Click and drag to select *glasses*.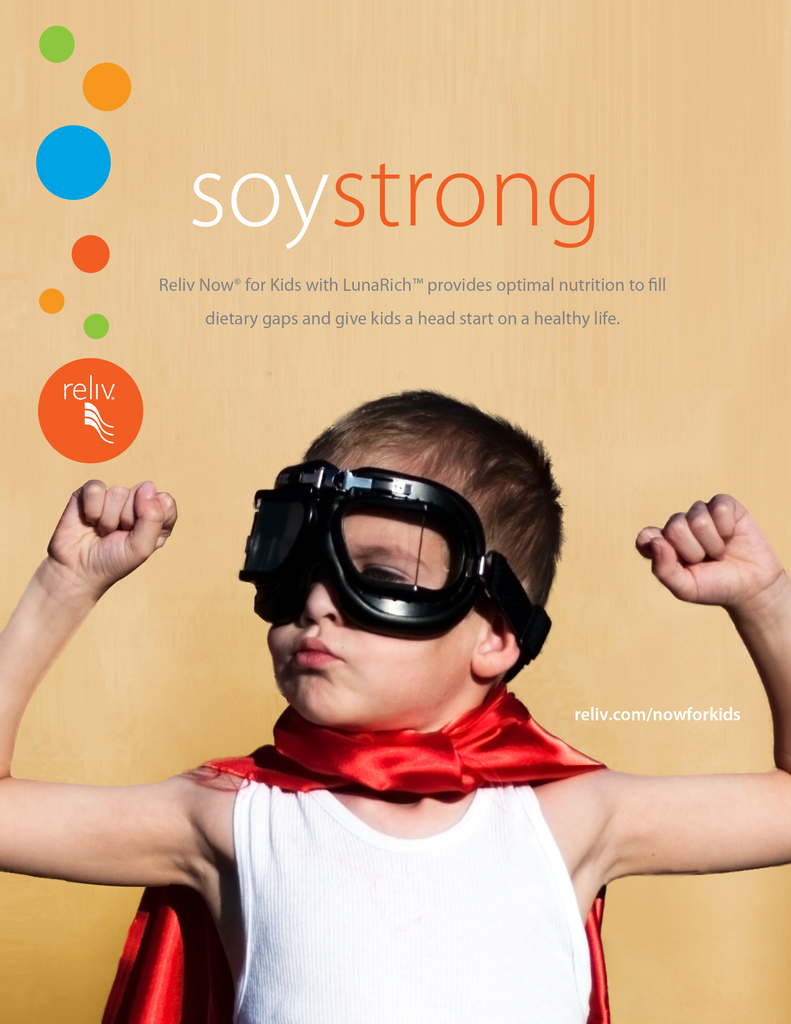
Selection: crop(227, 452, 548, 671).
